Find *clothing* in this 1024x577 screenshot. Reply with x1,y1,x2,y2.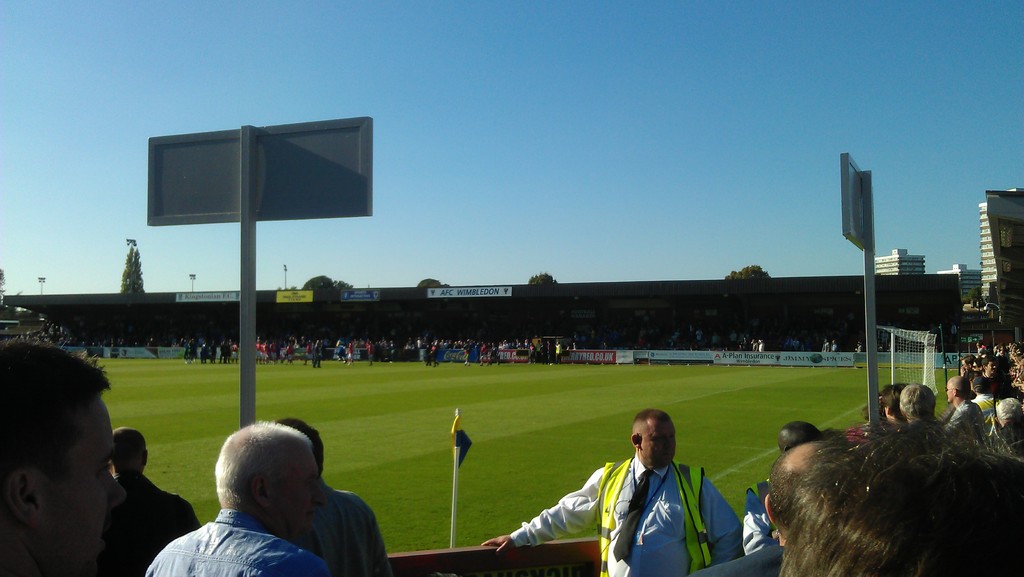
529,427,719,567.
